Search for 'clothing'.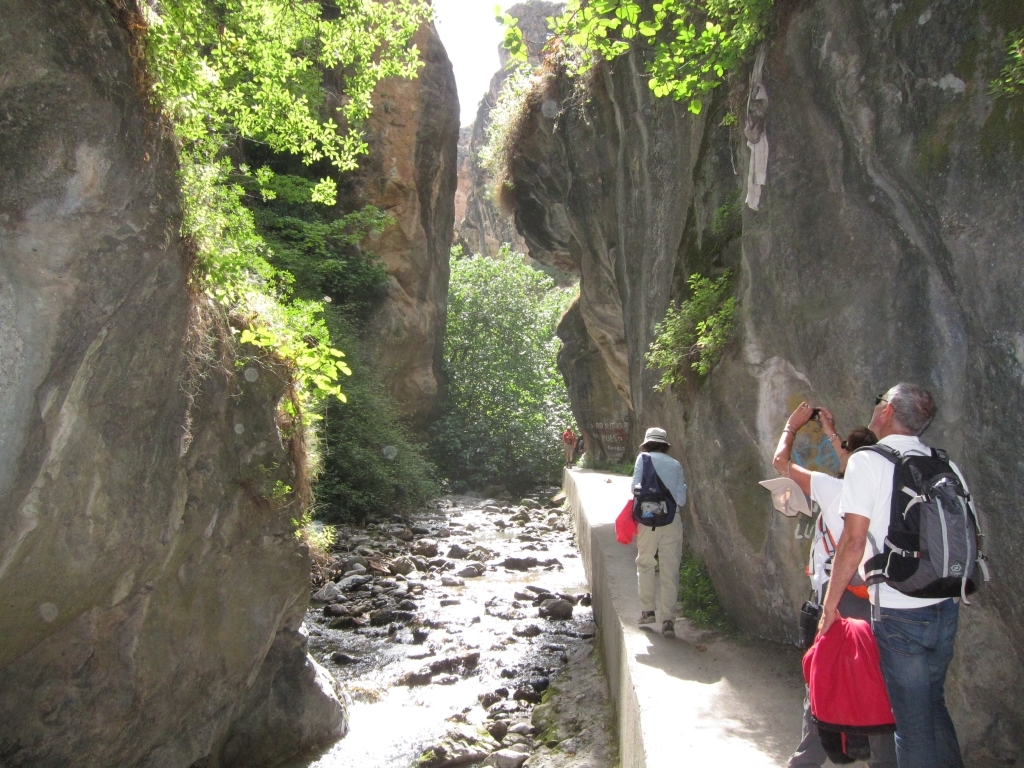
Found at box(812, 408, 980, 737).
